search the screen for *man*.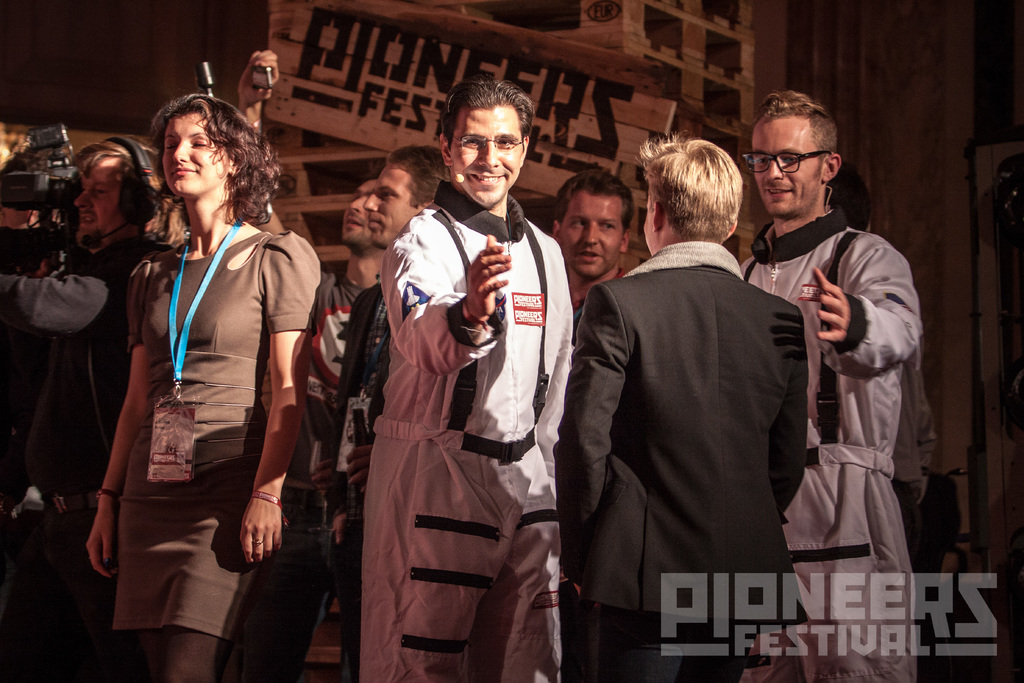
Found at {"x1": 354, "y1": 77, "x2": 572, "y2": 679}.
